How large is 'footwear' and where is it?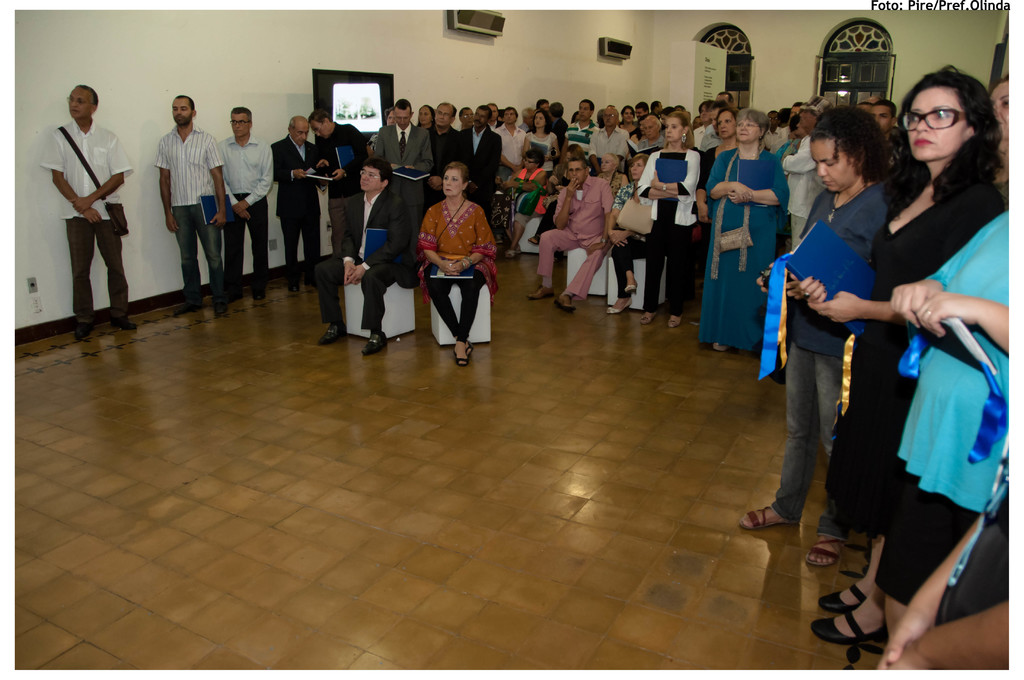
Bounding box: Rect(619, 284, 635, 295).
